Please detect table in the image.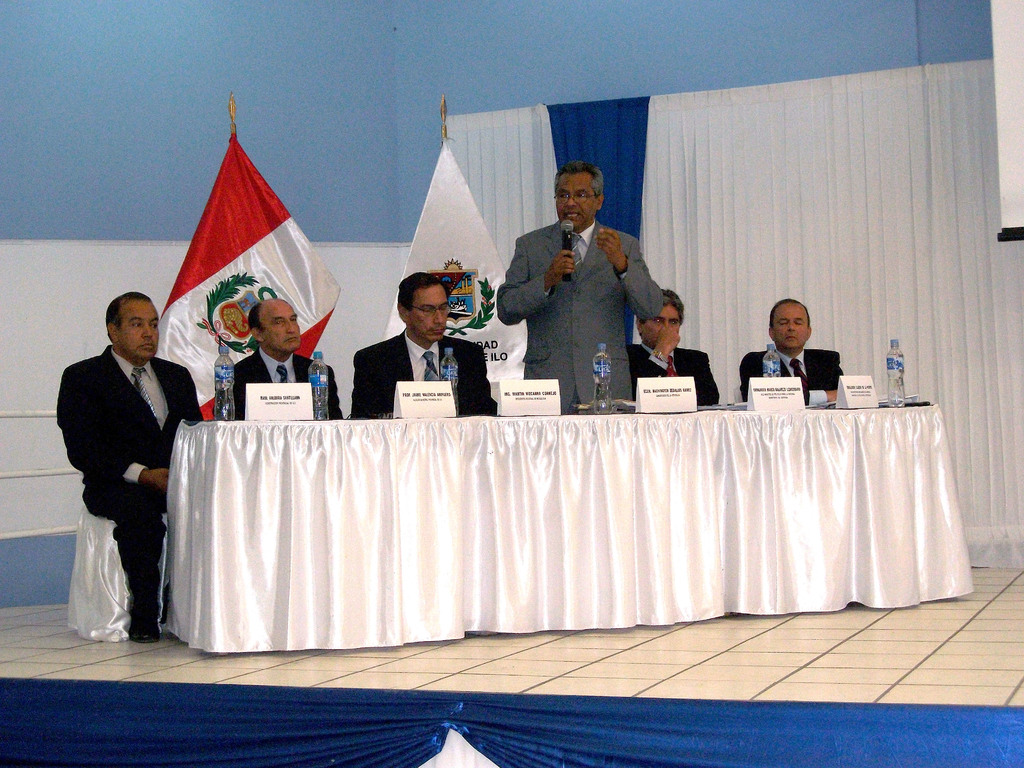
detection(175, 396, 975, 657).
